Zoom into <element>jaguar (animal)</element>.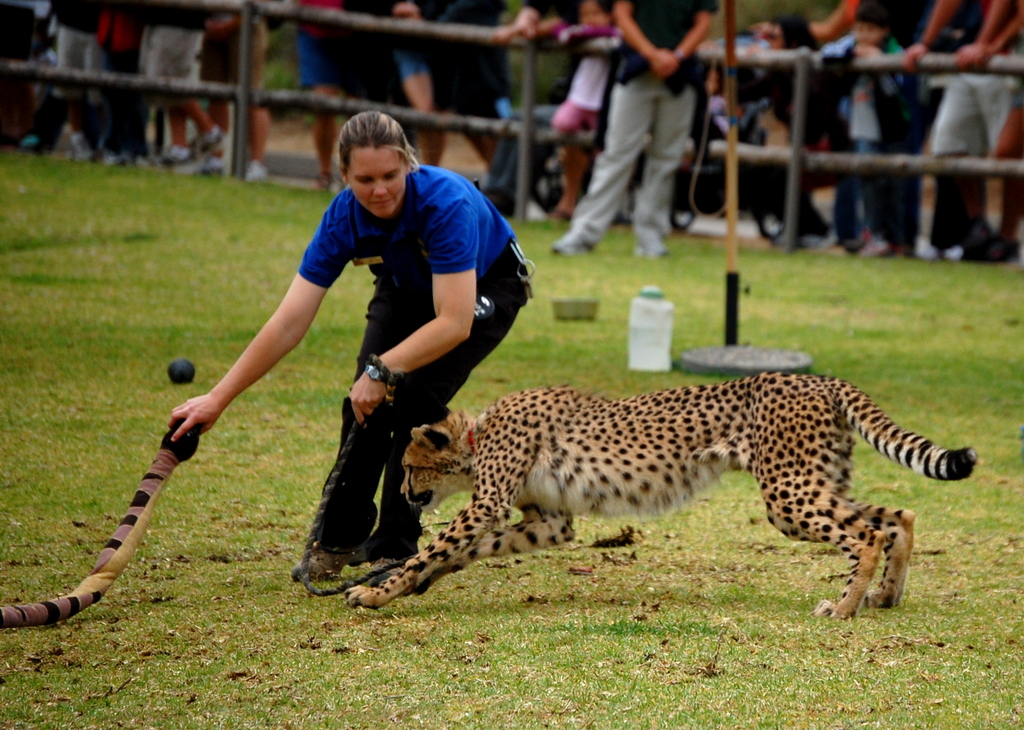
Zoom target: [x1=342, y1=366, x2=981, y2=617].
